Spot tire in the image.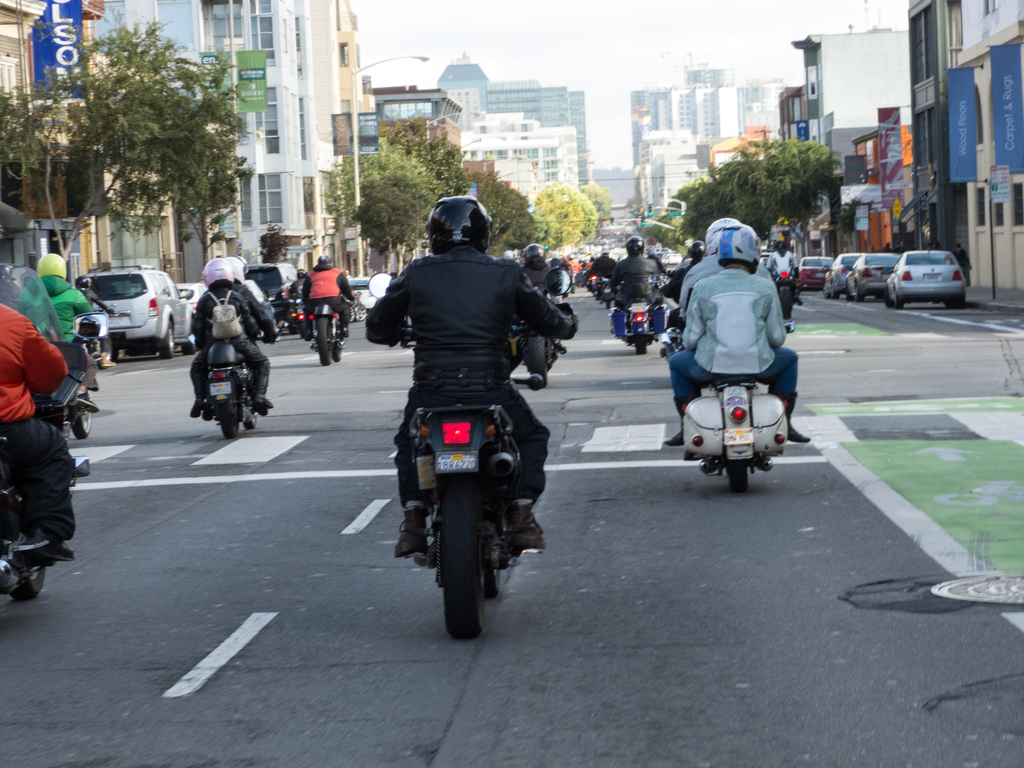
tire found at Rect(349, 305, 357, 323).
